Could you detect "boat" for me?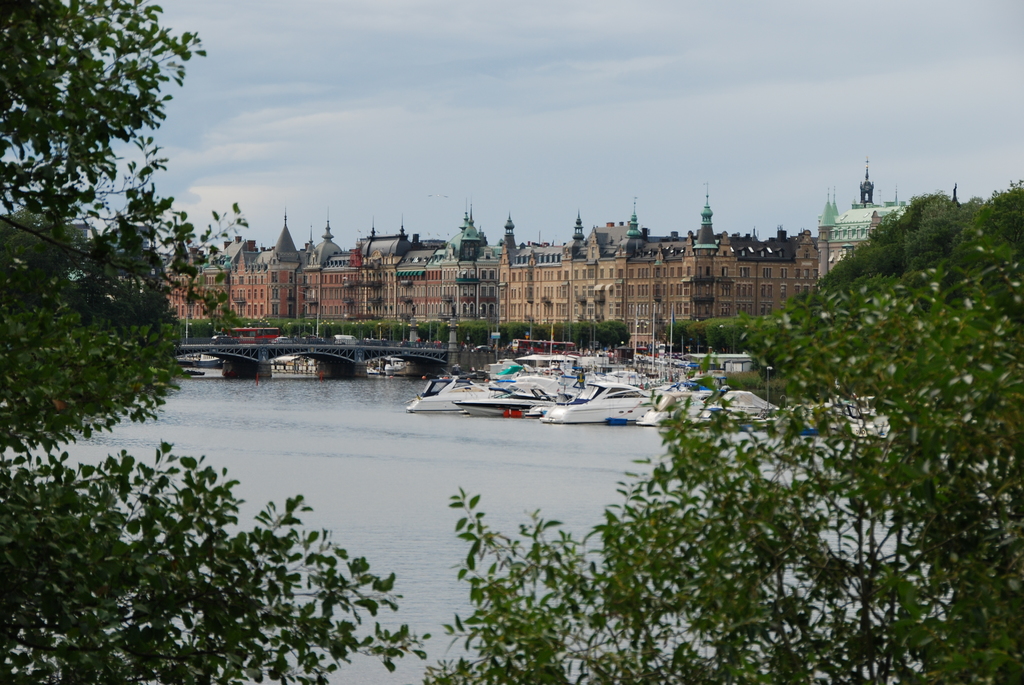
Detection result: [387, 356, 417, 374].
